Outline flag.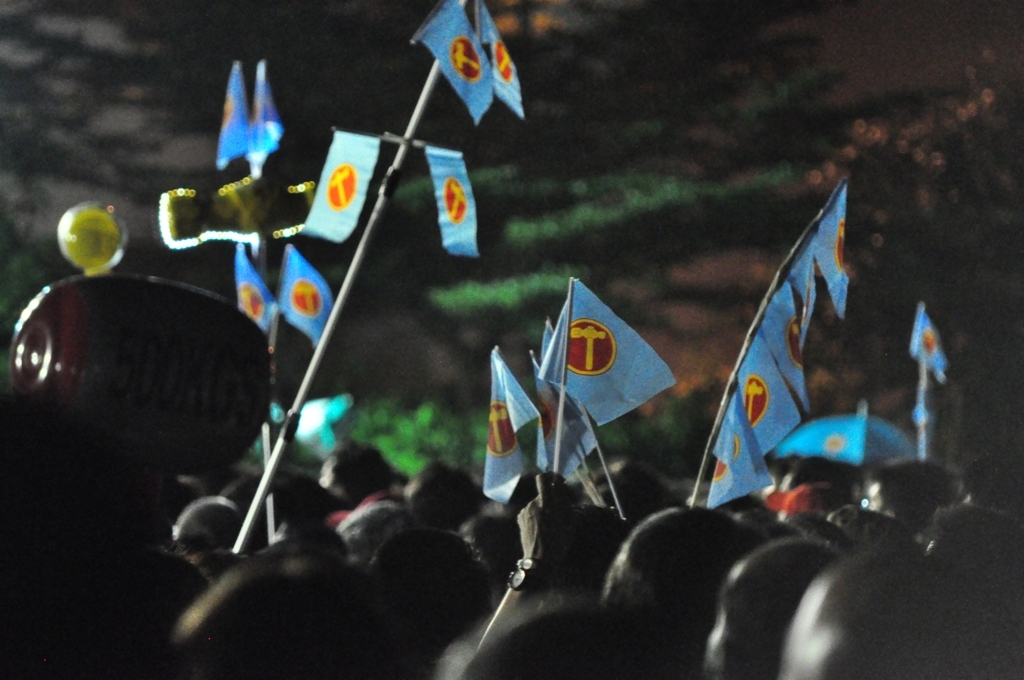
Outline: 229,256,286,341.
